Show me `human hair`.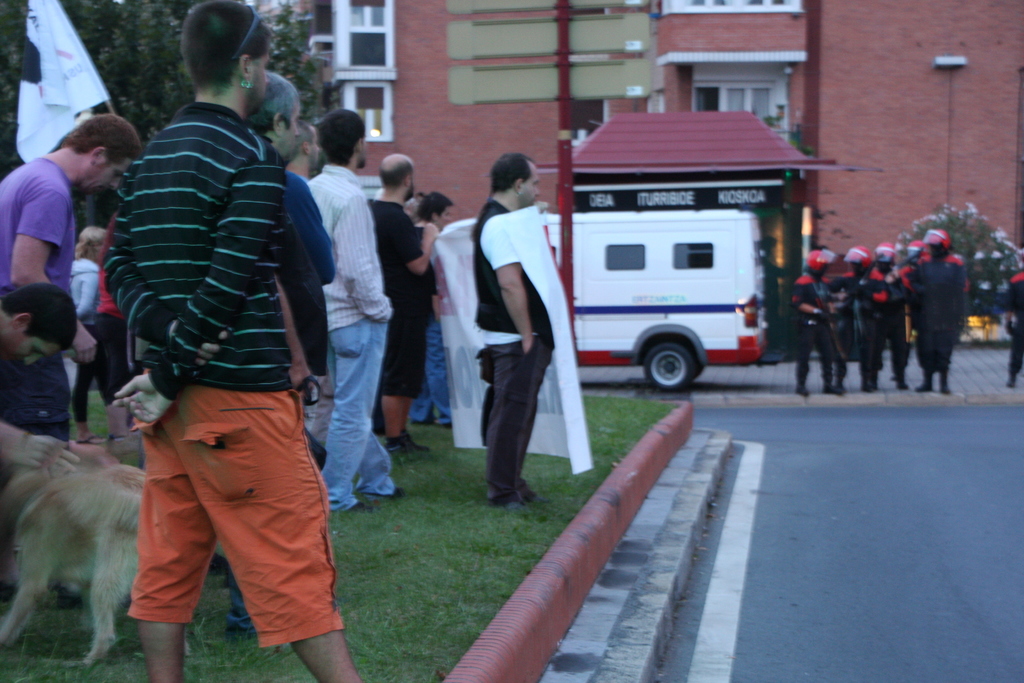
`human hair` is here: region(0, 281, 79, 352).
